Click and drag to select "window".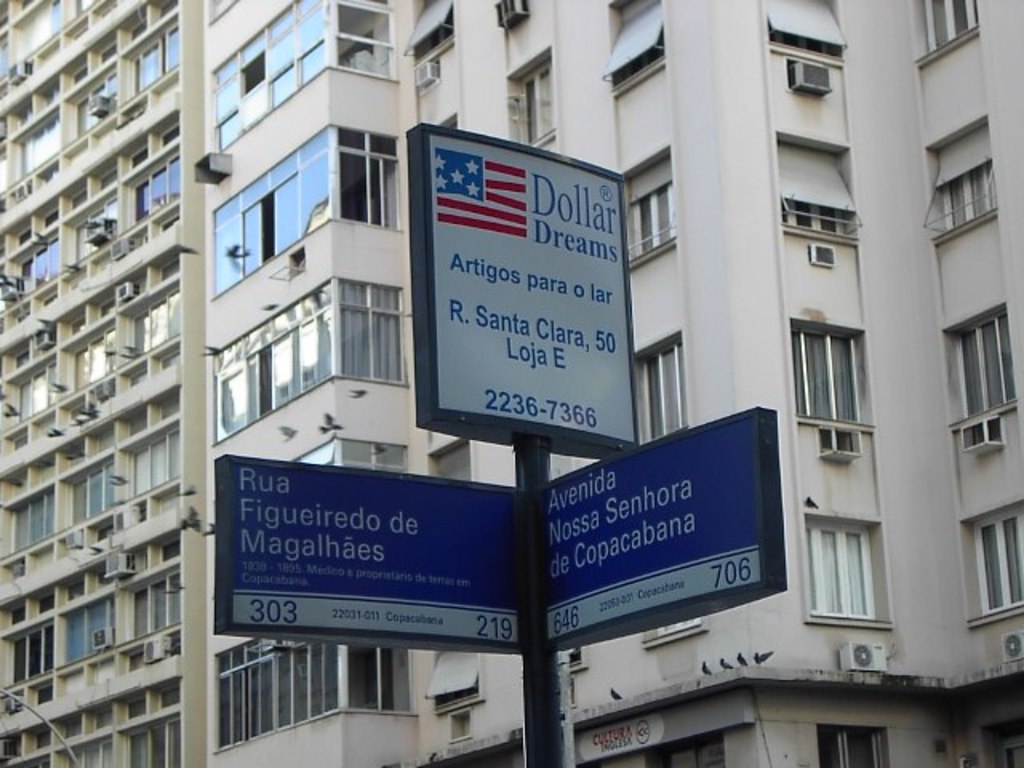
Selection: region(973, 502, 1022, 613).
